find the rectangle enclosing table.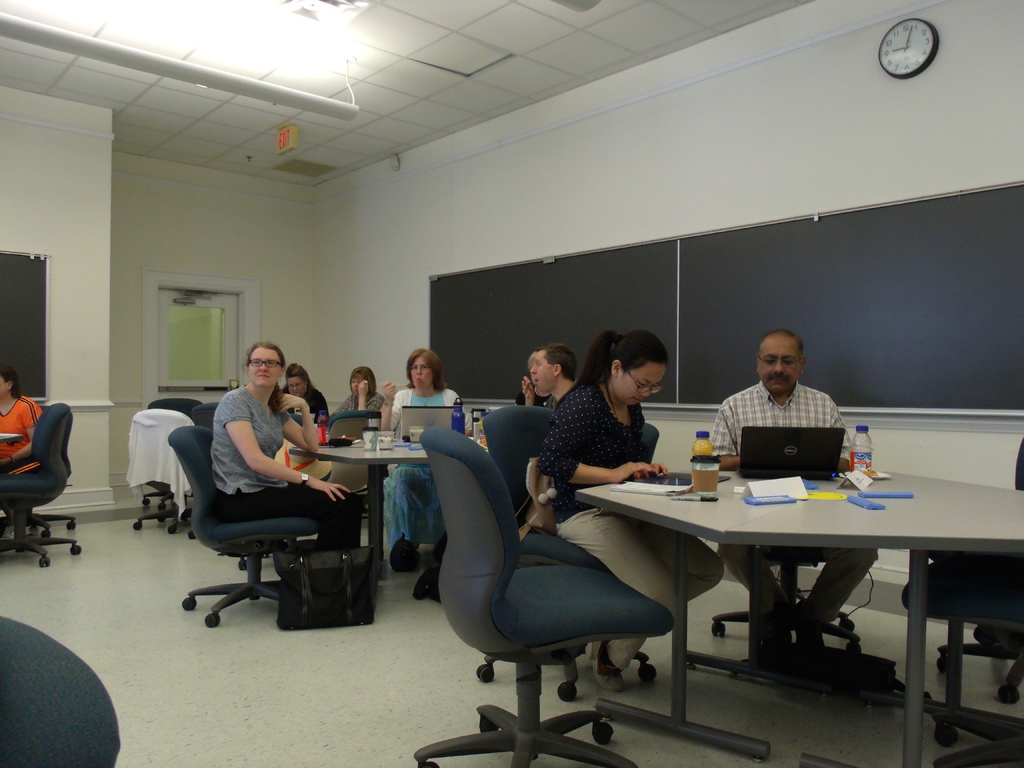
<box>296,435,427,569</box>.
